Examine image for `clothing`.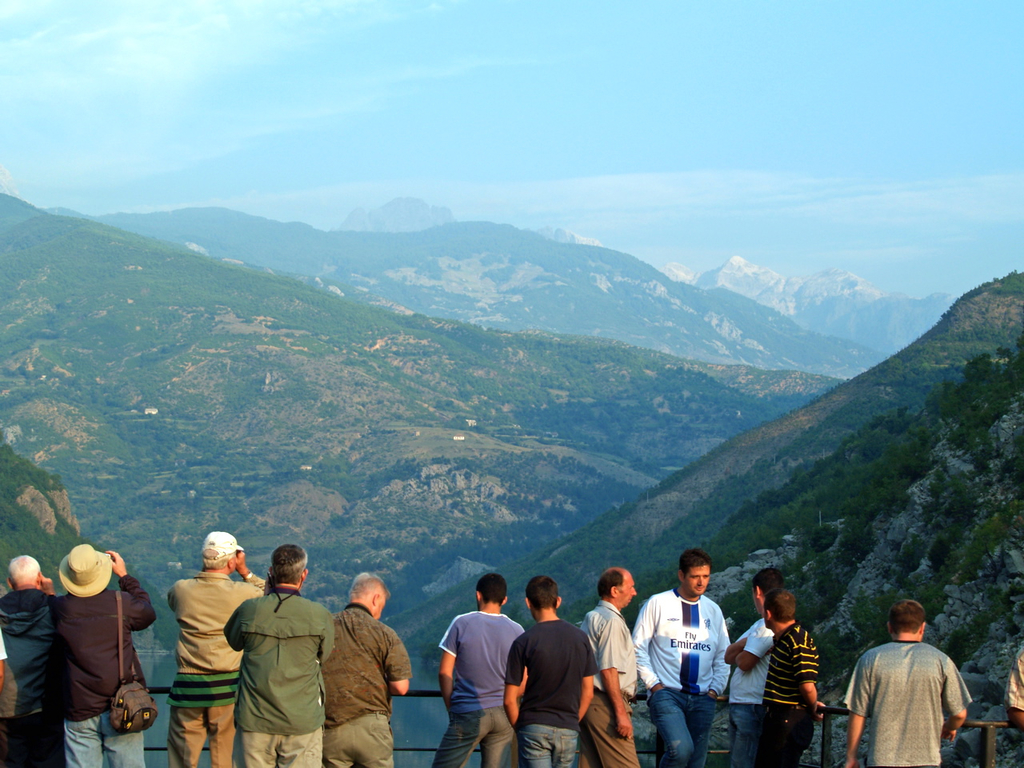
Examination result: box(730, 620, 774, 766).
